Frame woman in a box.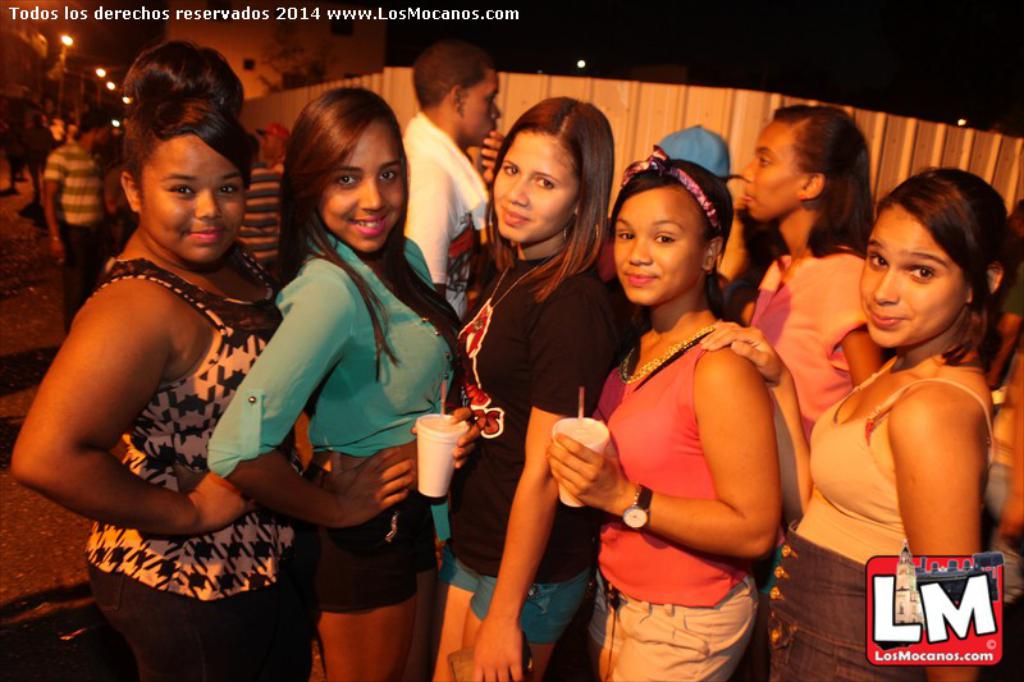
detection(561, 120, 809, 681).
